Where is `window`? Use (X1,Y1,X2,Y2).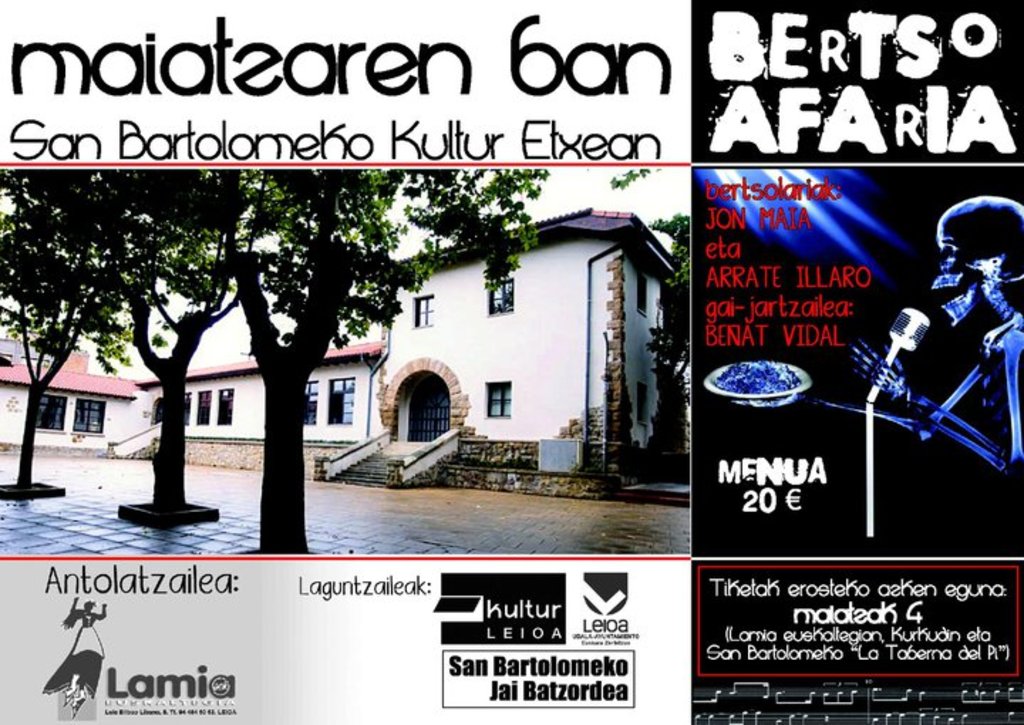
(415,297,435,331).
